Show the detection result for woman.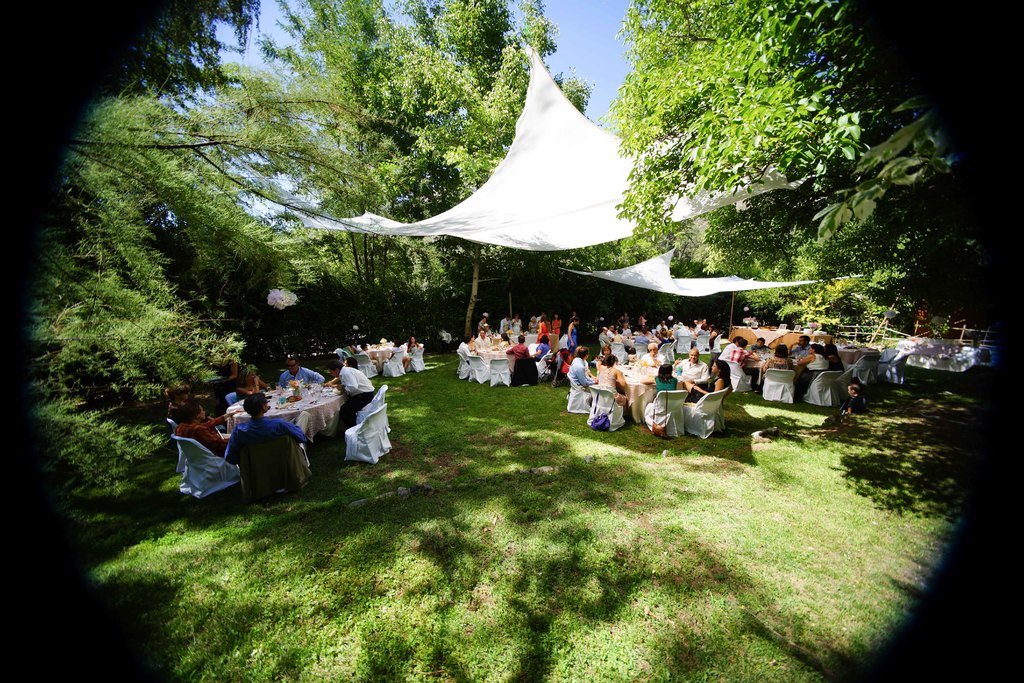
box(566, 317, 579, 353).
